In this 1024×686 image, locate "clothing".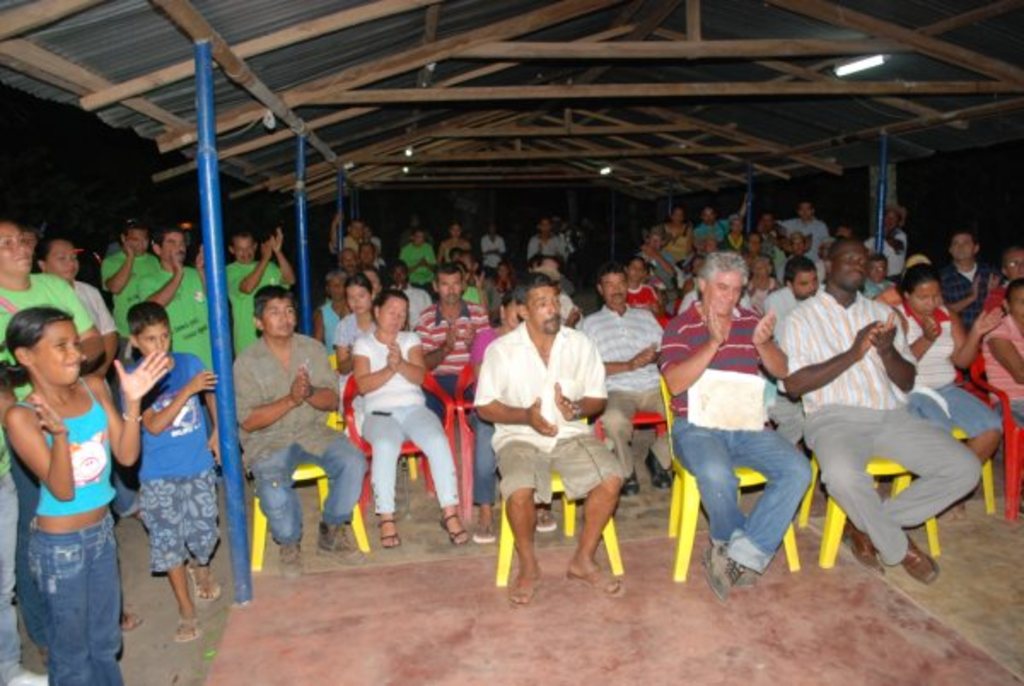
Bounding box: [x1=416, y1=304, x2=464, y2=396].
